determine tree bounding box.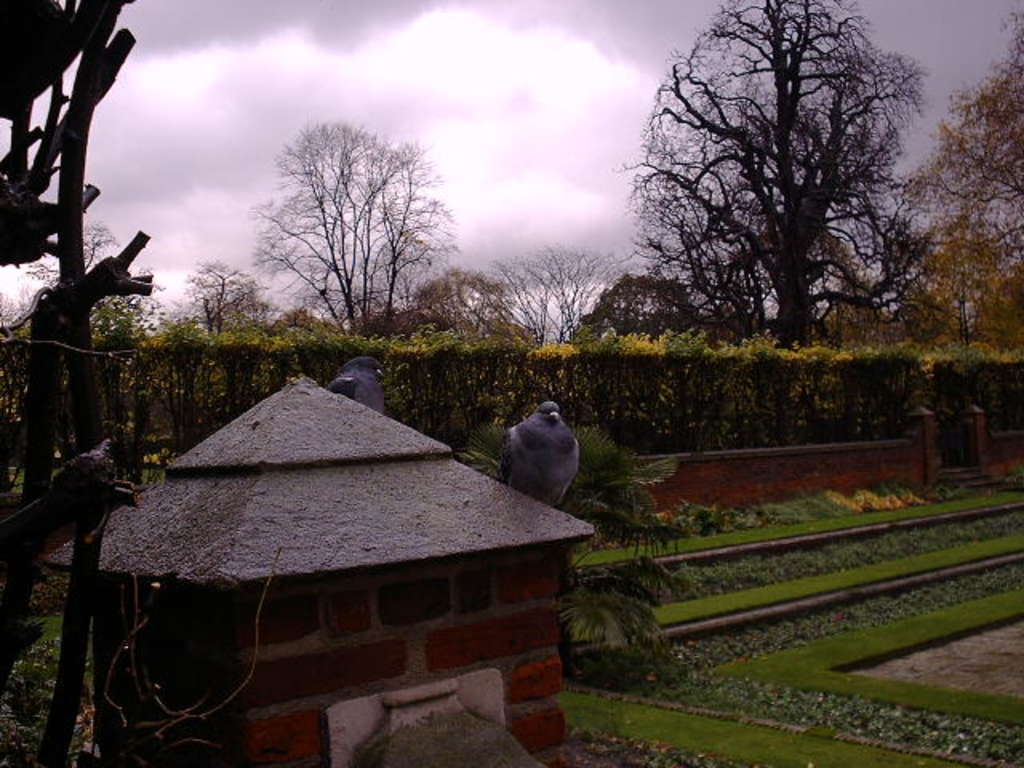
Determined: 514, 234, 605, 352.
